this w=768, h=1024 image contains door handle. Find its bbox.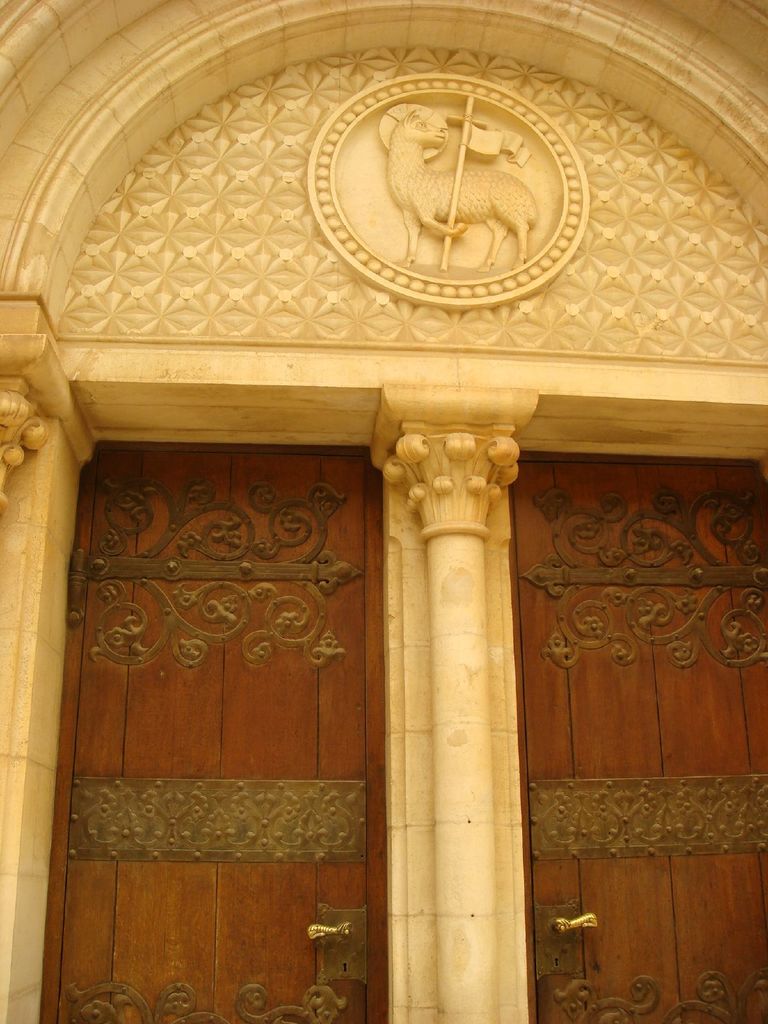
box(534, 899, 602, 978).
